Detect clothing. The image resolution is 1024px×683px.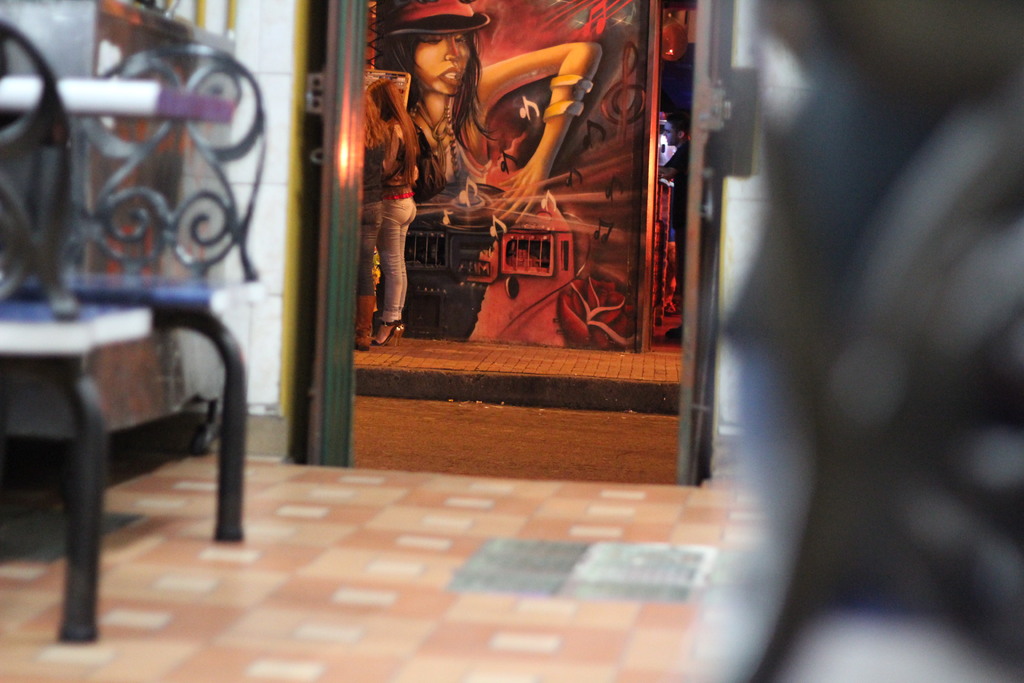
<bbox>361, 139, 382, 295</bbox>.
